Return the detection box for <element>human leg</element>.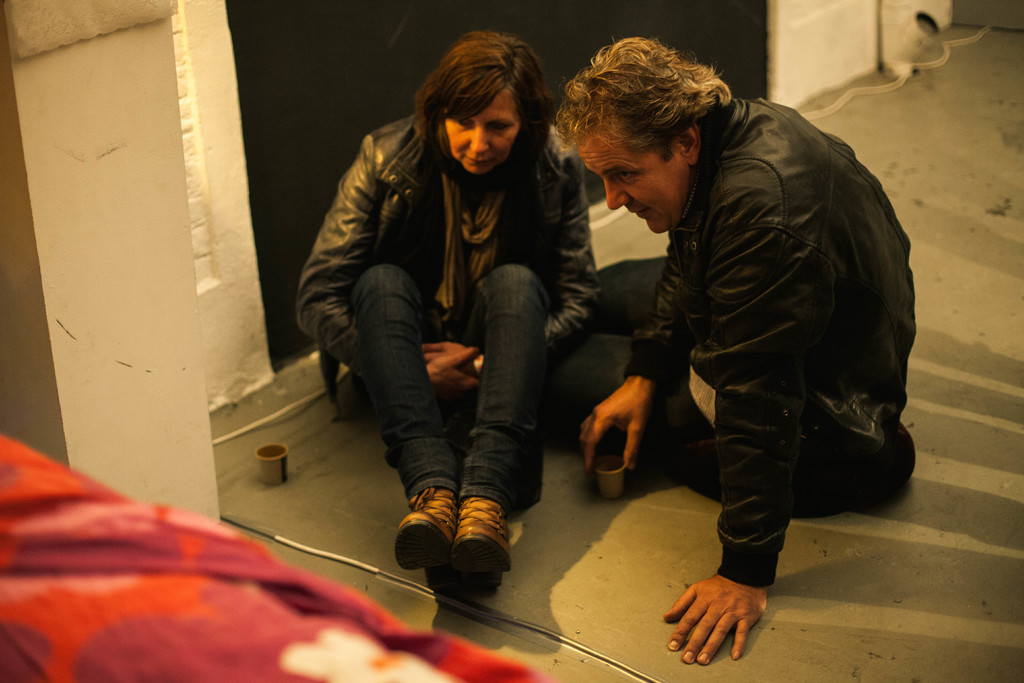
Rect(319, 268, 459, 572).
